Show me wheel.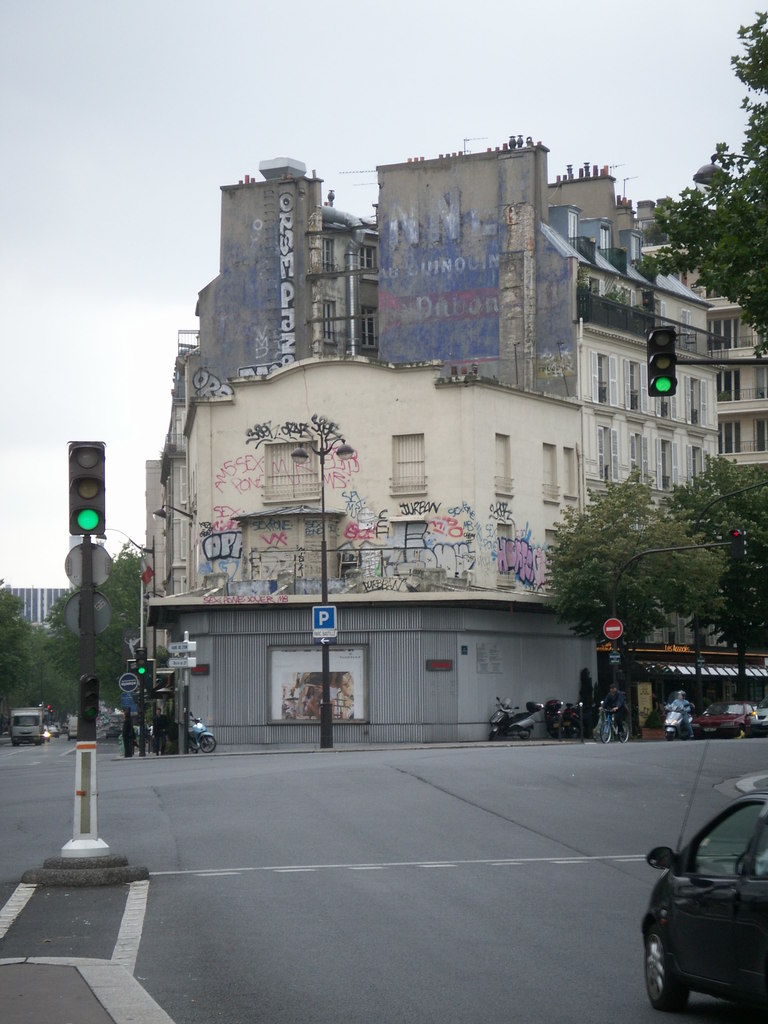
wheel is here: pyautogui.locateOnScreen(189, 741, 198, 755).
